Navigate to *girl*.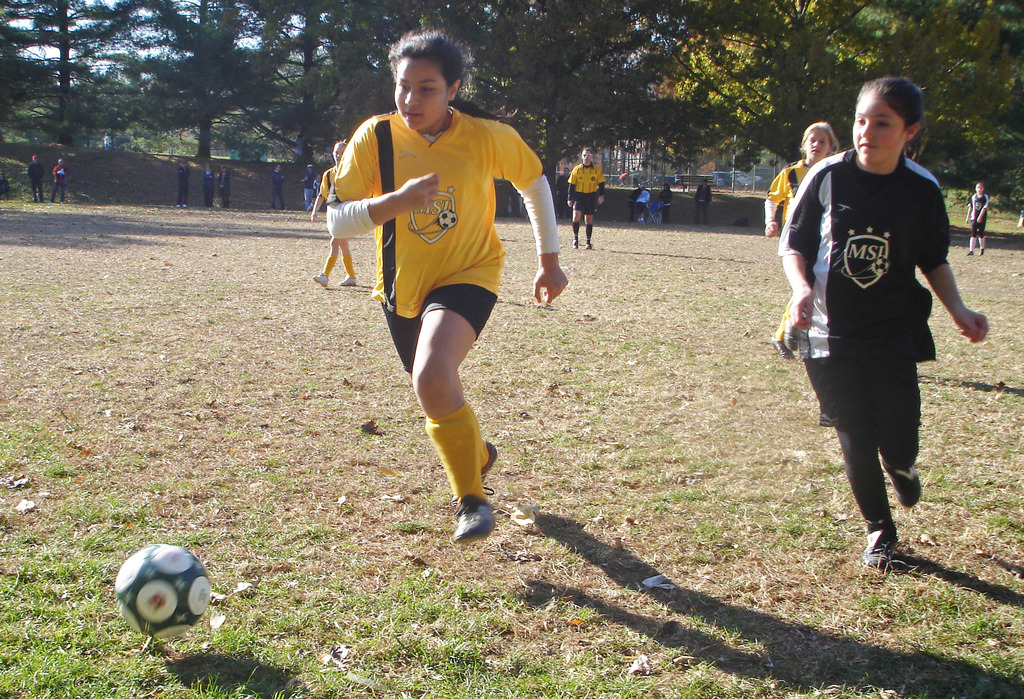
Navigation target: select_region(775, 76, 990, 569).
